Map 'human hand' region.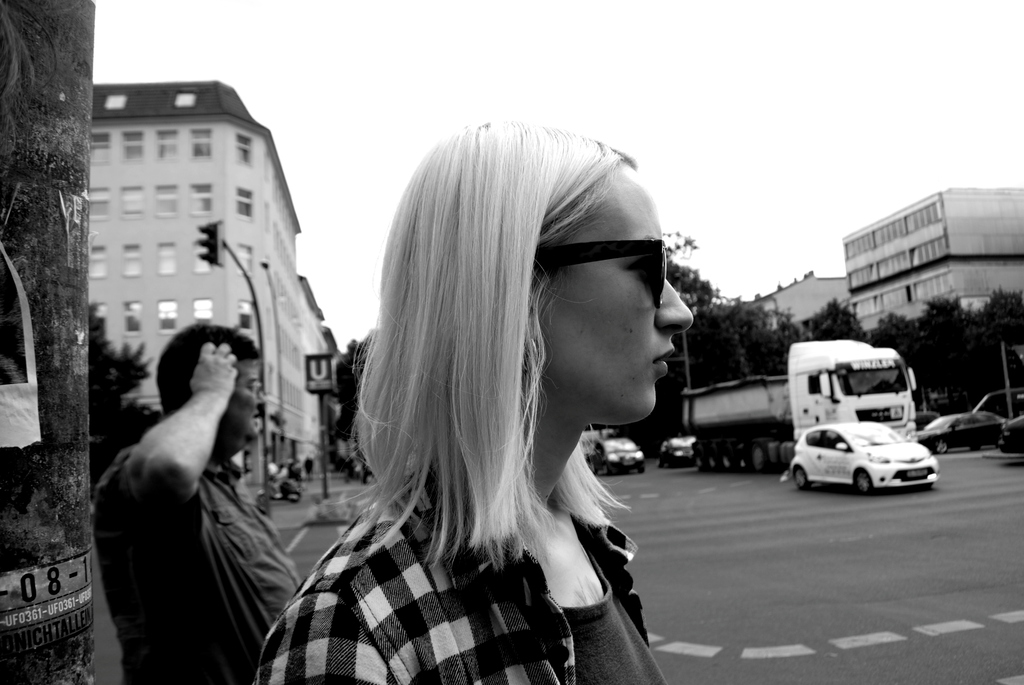
Mapped to {"left": 150, "top": 345, "right": 237, "bottom": 439}.
